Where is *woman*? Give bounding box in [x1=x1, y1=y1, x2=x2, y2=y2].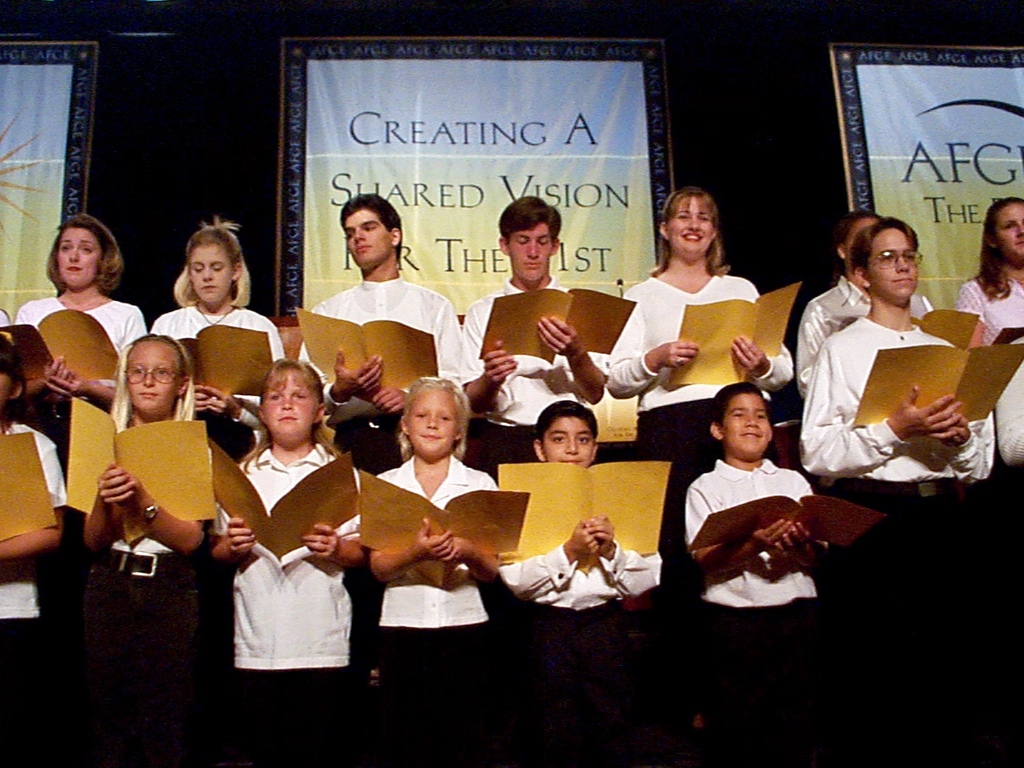
[x1=794, y1=210, x2=940, y2=404].
